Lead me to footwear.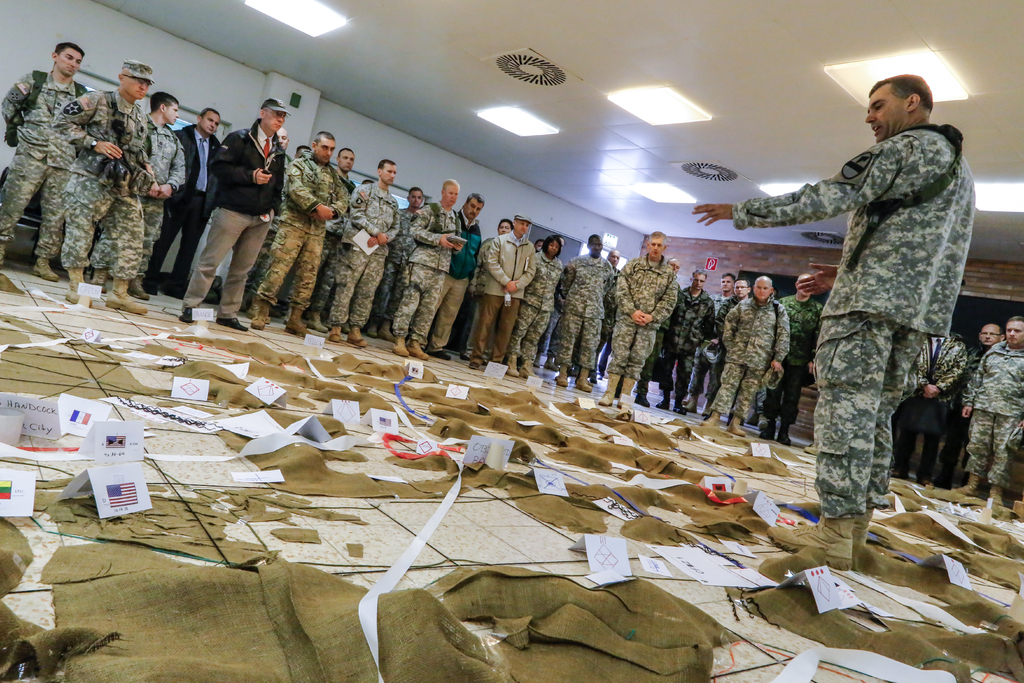
Lead to <bbox>480, 357, 489, 368</bbox>.
